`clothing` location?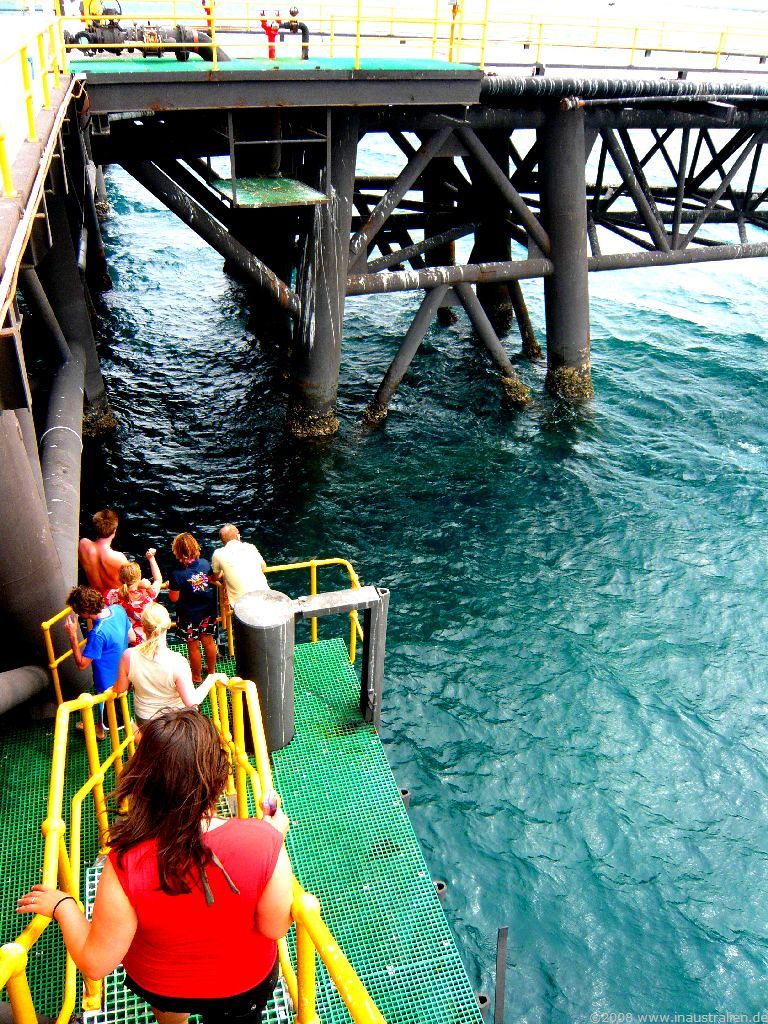
124, 647, 197, 722
